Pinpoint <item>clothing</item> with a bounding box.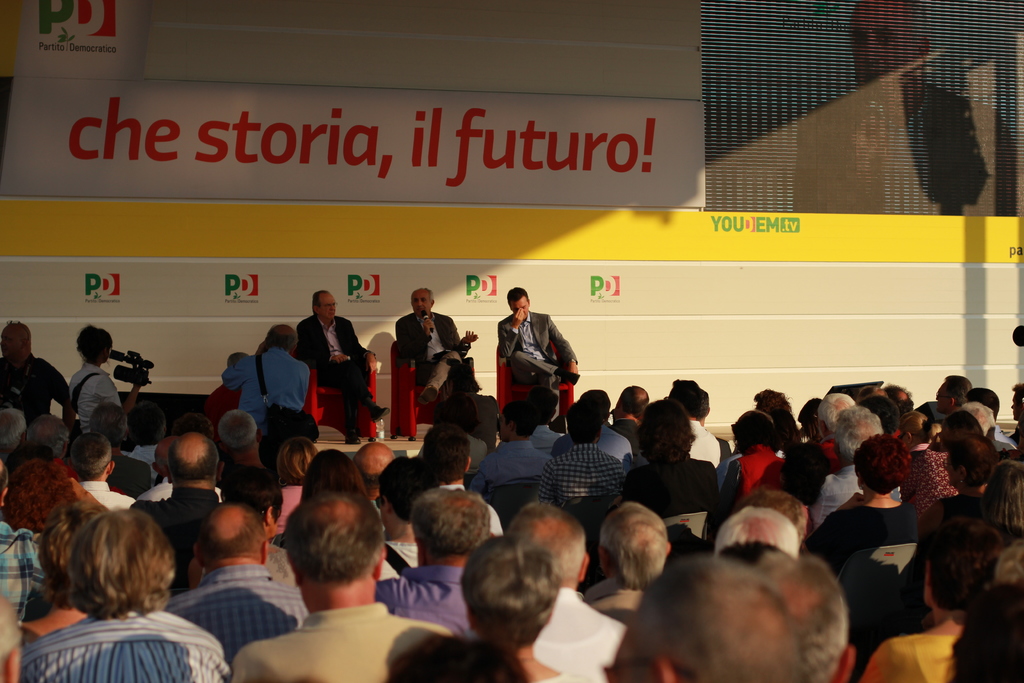
(left=495, top=309, right=572, bottom=389).
